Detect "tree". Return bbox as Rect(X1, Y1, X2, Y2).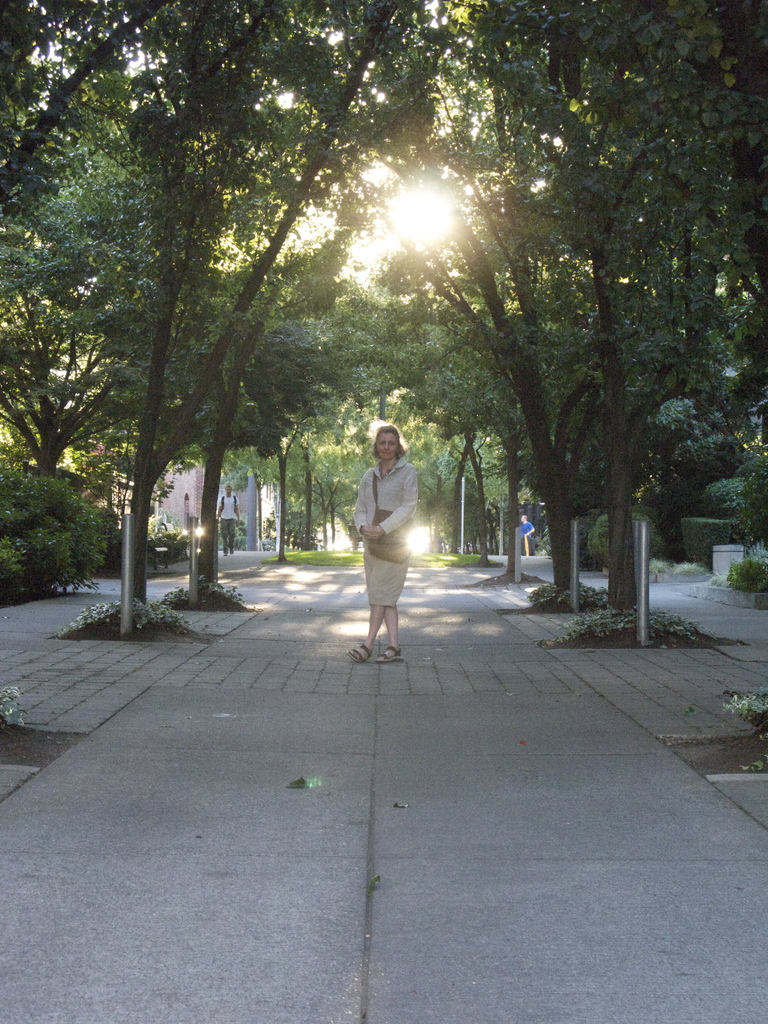
Rect(399, 4, 767, 657).
